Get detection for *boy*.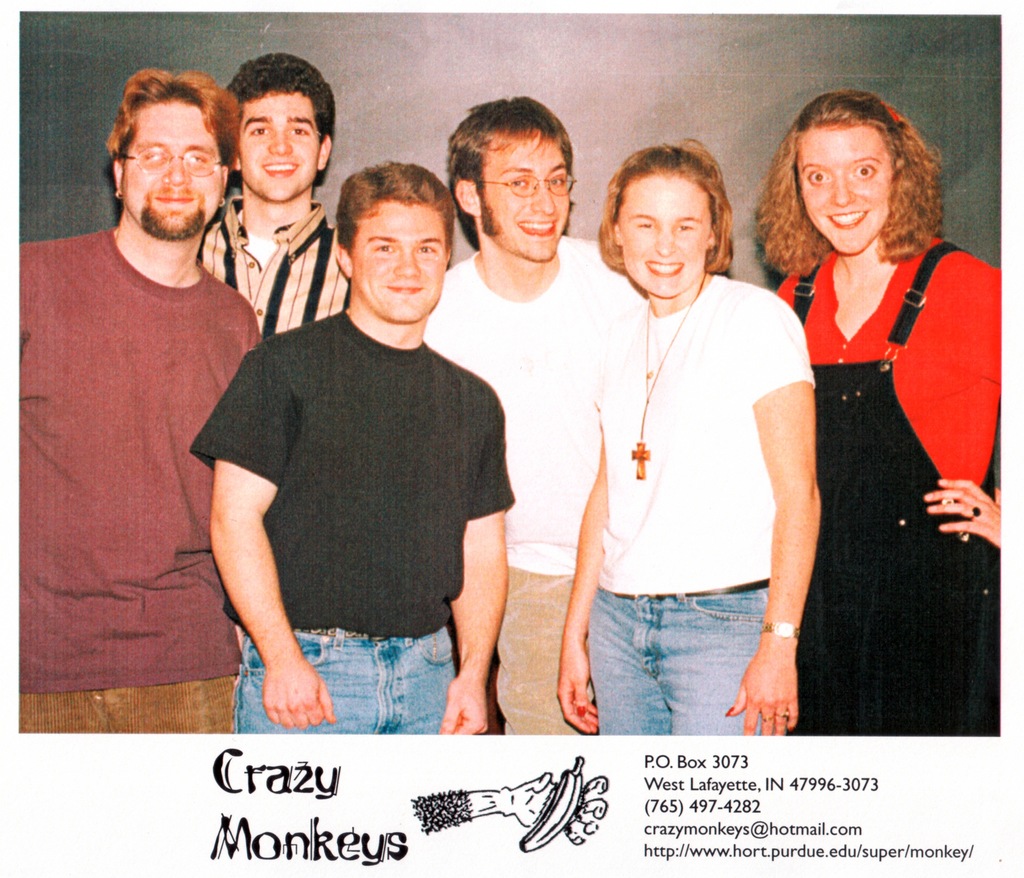
Detection: {"left": 189, "top": 161, "right": 515, "bottom": 733}.
